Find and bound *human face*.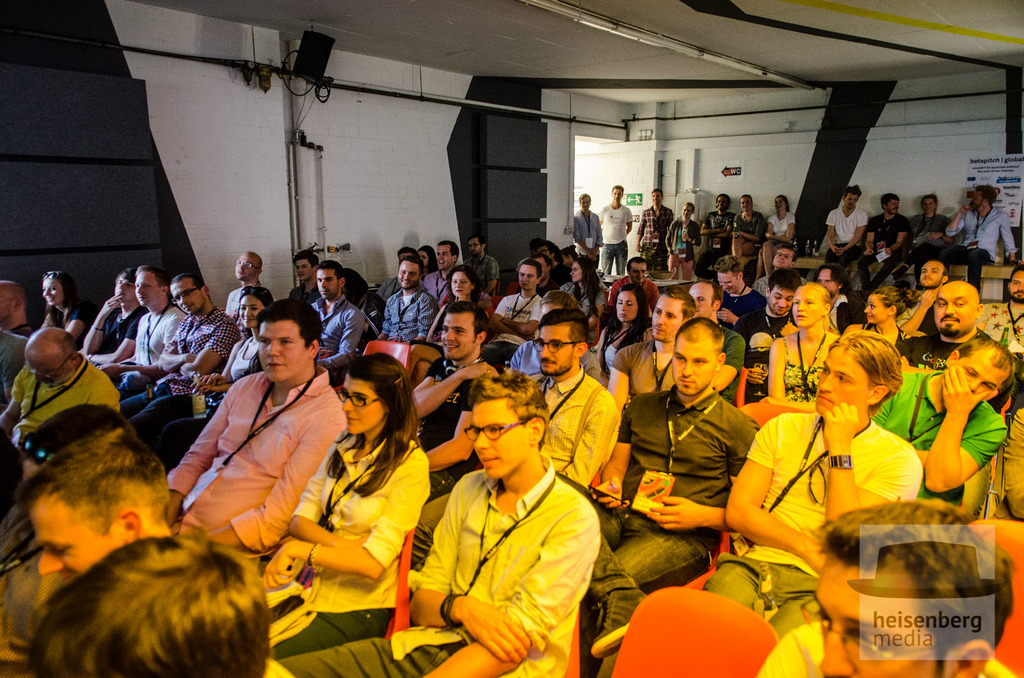
Bound: (236, 251, 262, 281).
